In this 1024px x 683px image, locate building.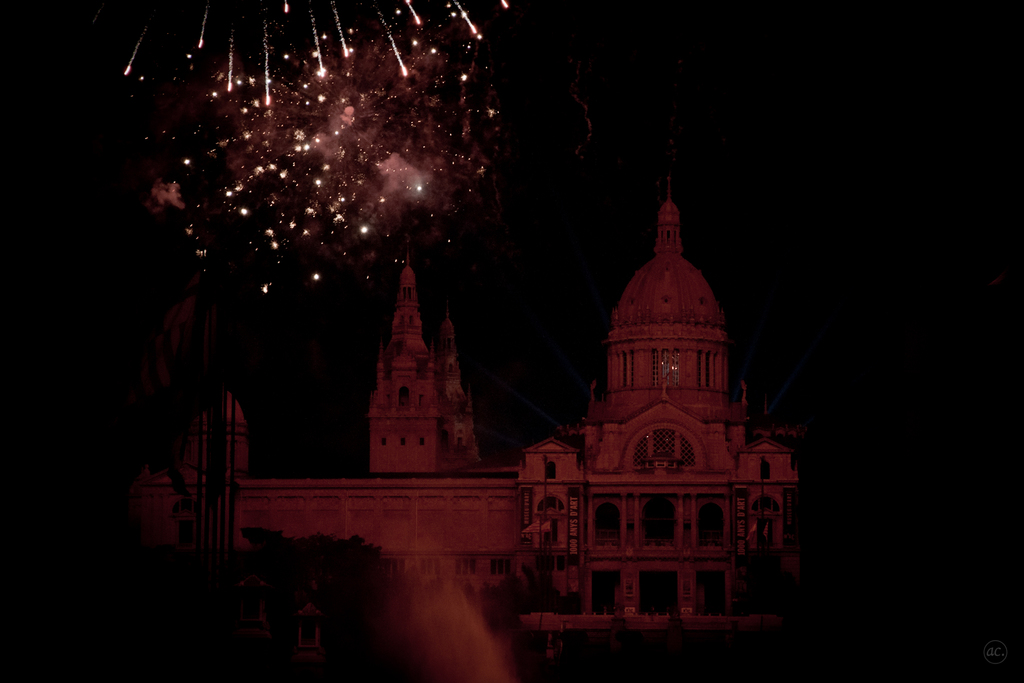
Bounding box: 516/178/808/664.
